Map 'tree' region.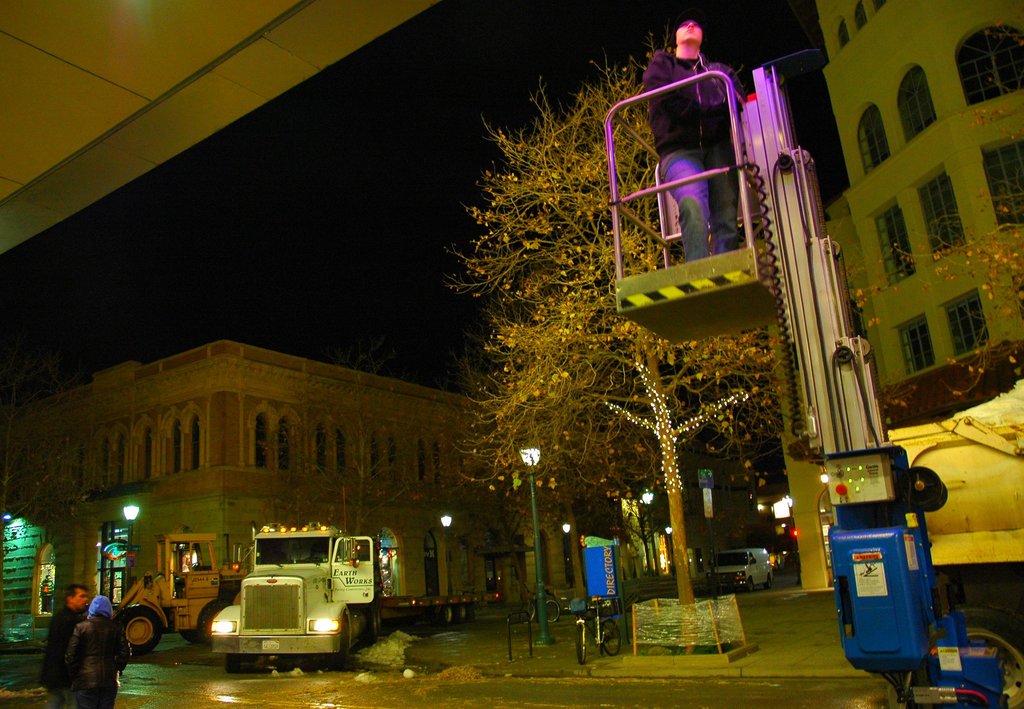
Mapped to <region>435, 22, 781, 659</region>.
